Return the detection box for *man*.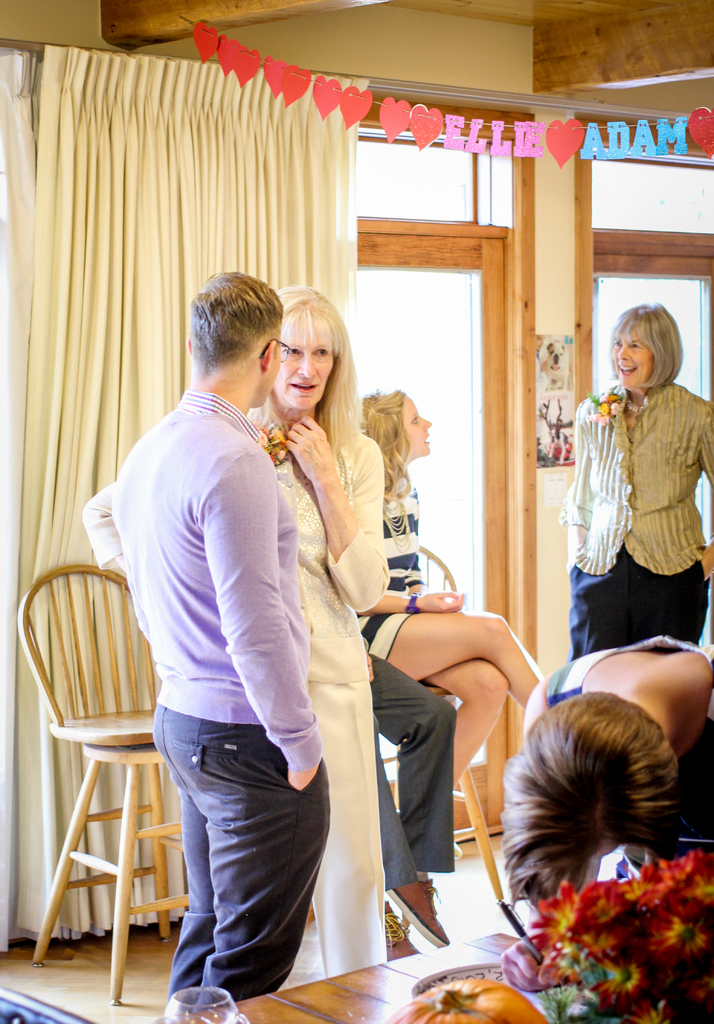
[84,266,332,1014].
